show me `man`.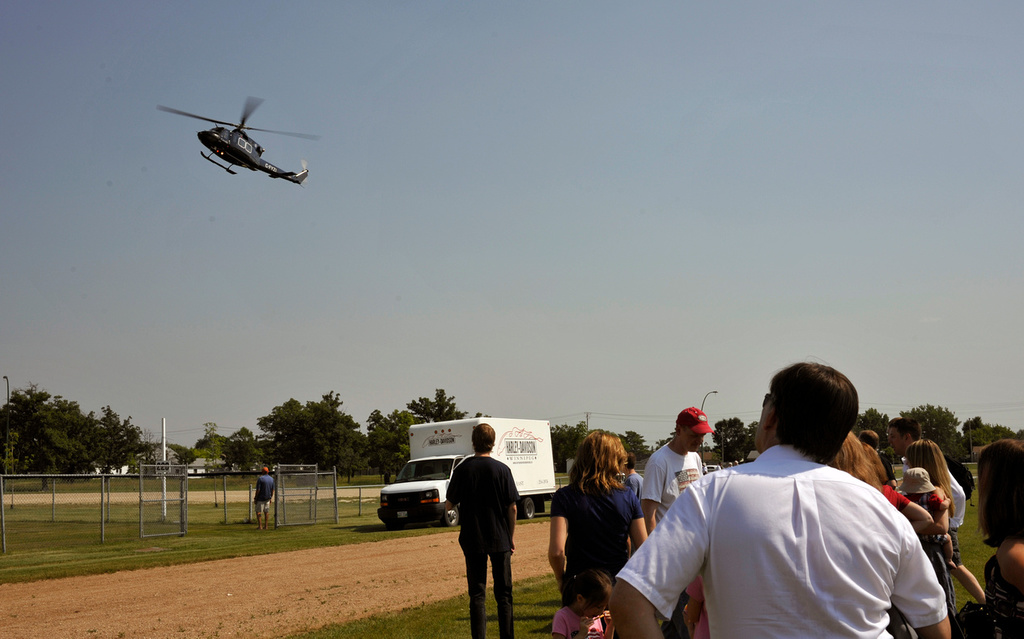
`man` is here: {"x1": 669, "y1": 356, "x2": 944, "y2": 638}.
